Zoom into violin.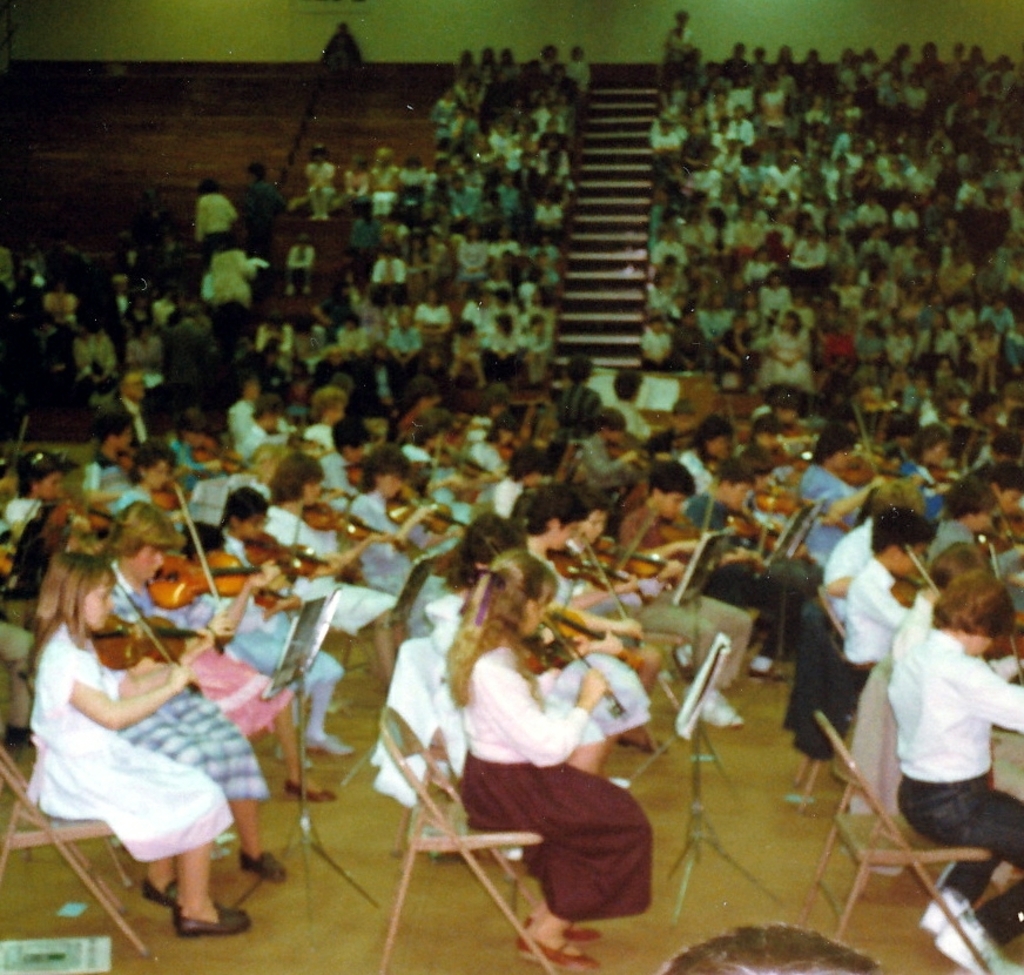
Zoom target: Rect(142, 479, 319, 639).
